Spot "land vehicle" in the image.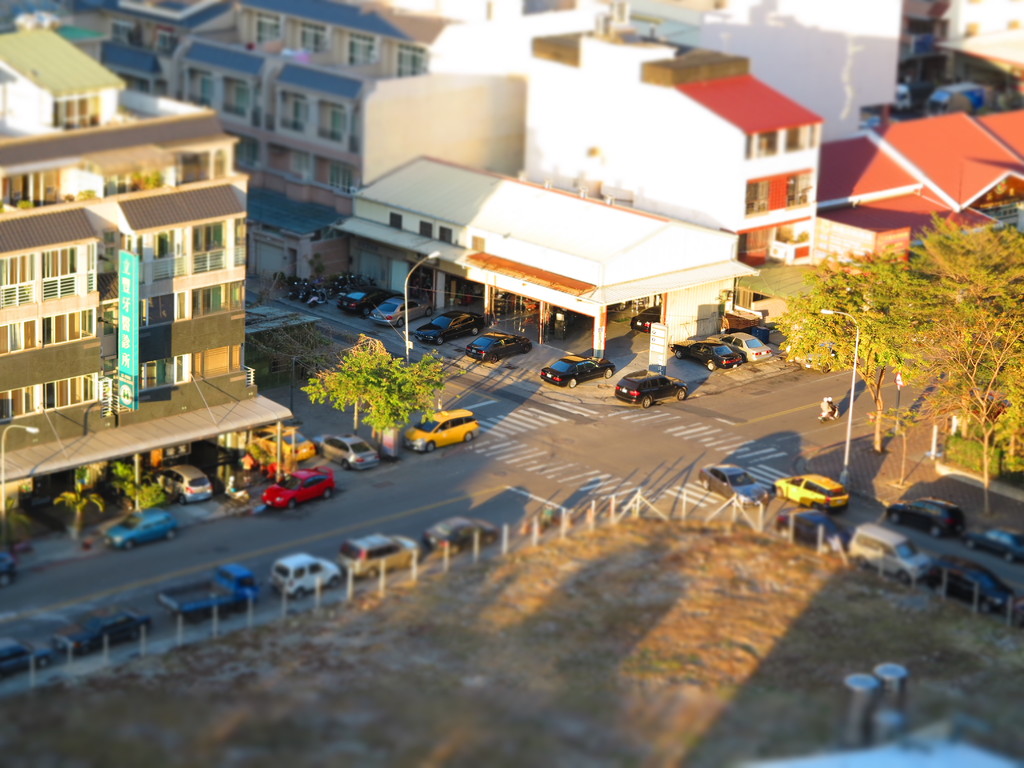
"land vehicle" found at (372, 295, 430, 327).
